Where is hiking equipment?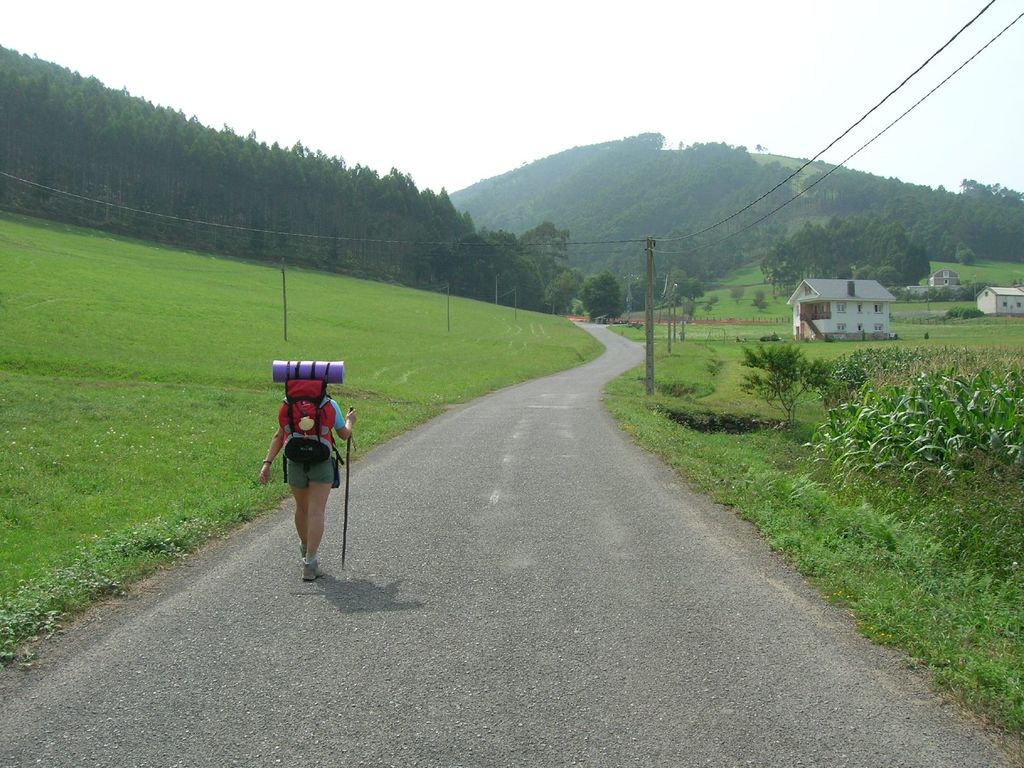
(left=268, top=358, right=341, bottom=481).
